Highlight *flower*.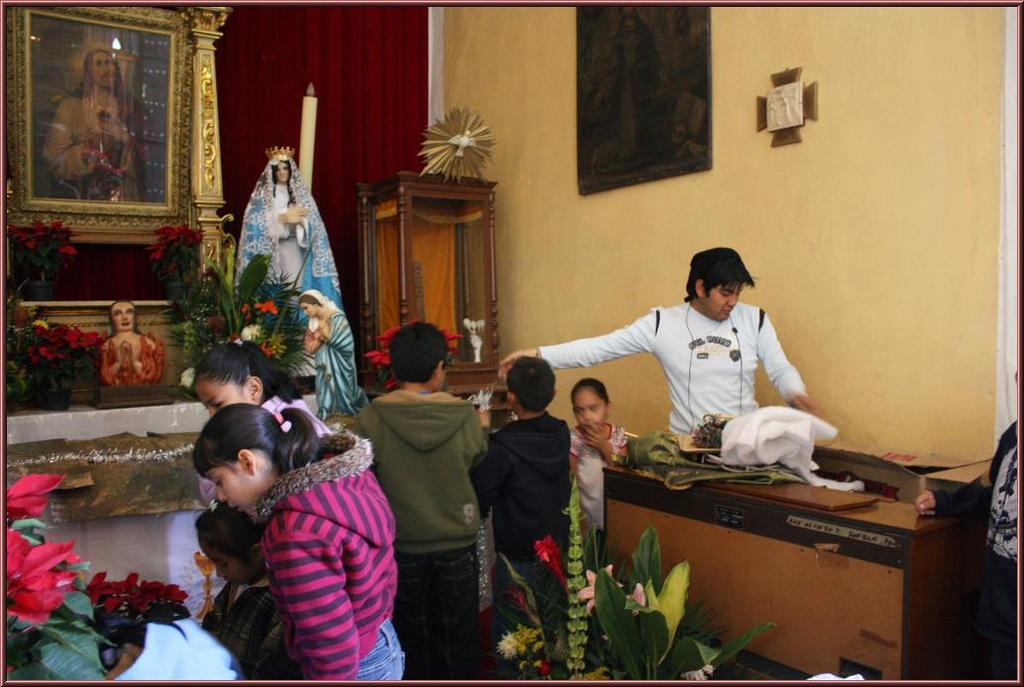
Highlighted region: [577, 563, 617, 616].
